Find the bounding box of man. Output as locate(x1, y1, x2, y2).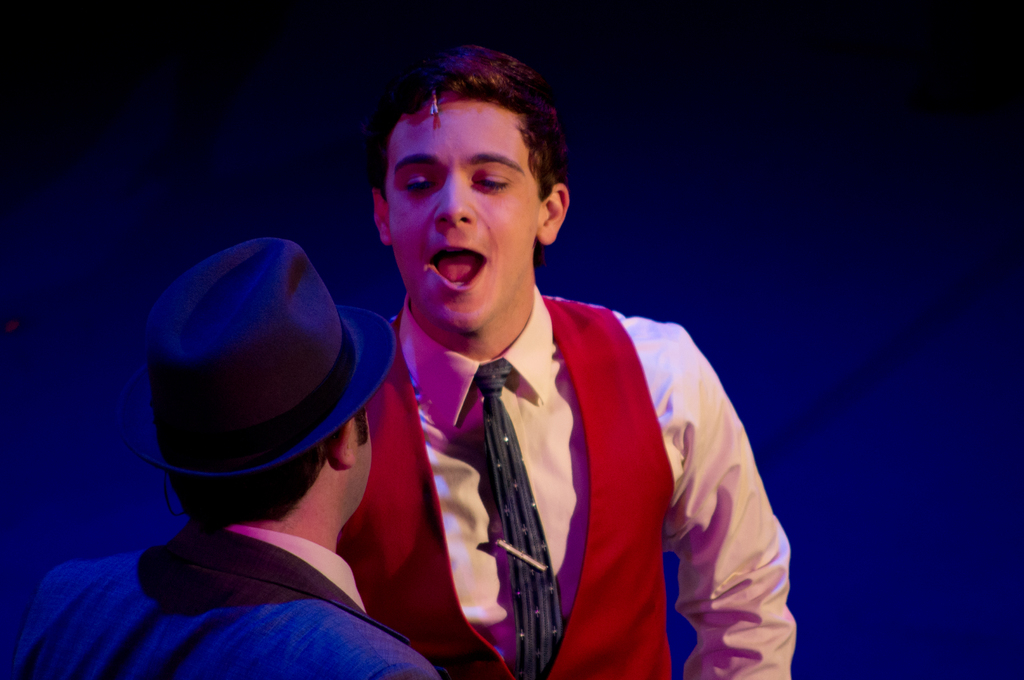
locate(8, 232, 440, 679).
